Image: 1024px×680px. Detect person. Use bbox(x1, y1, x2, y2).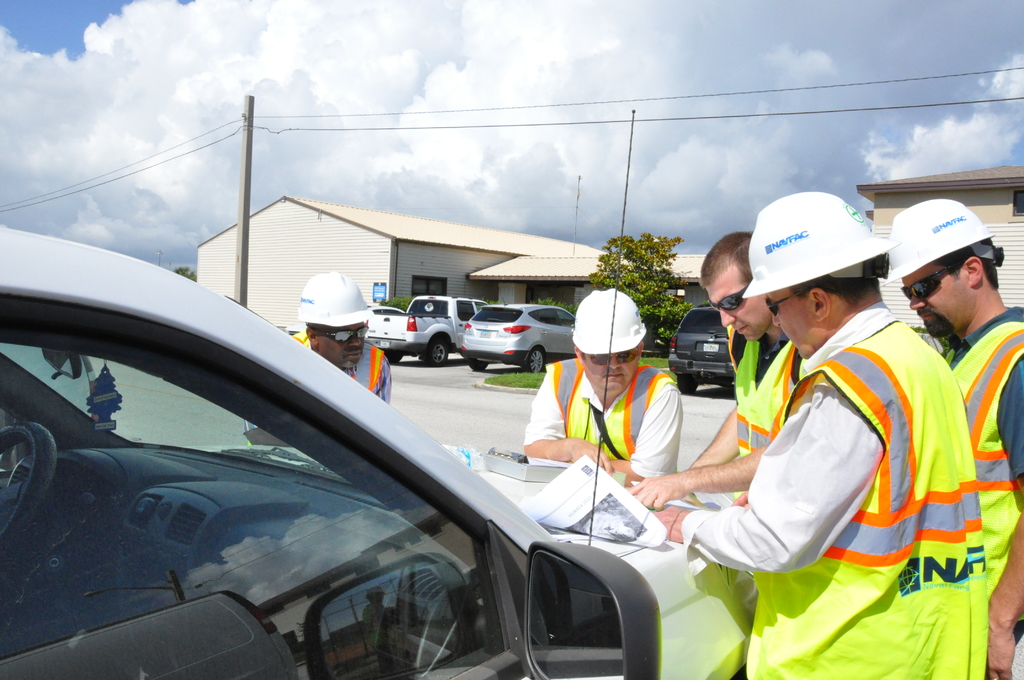
bbox(886, 198, 1023, 679).
